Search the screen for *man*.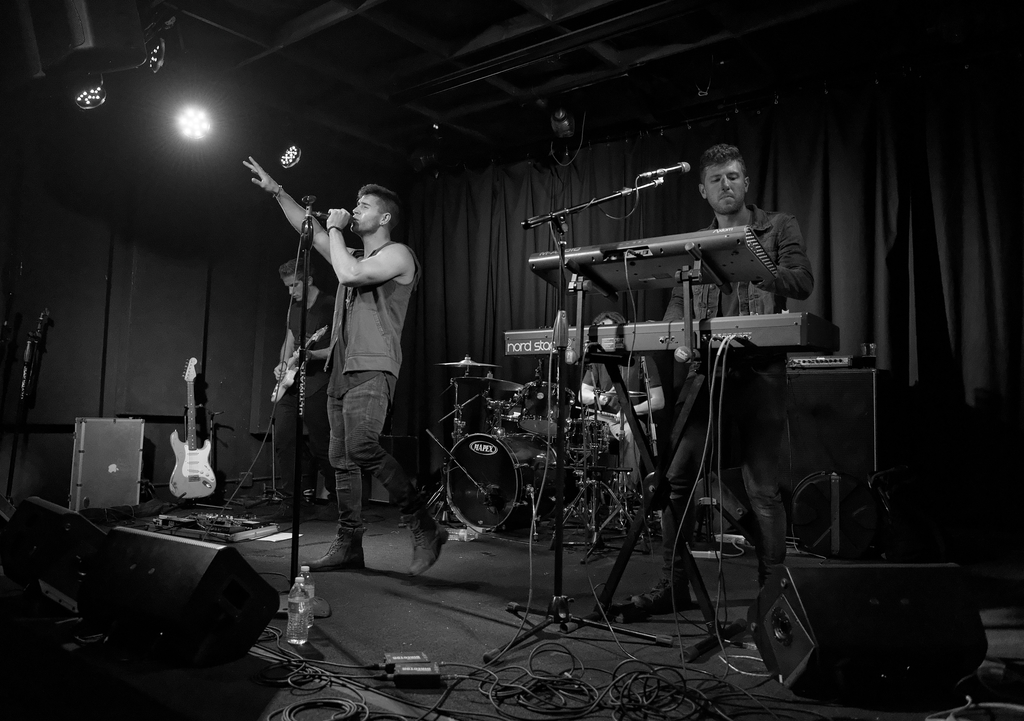
Found at region(287, 169, 418, 567).
